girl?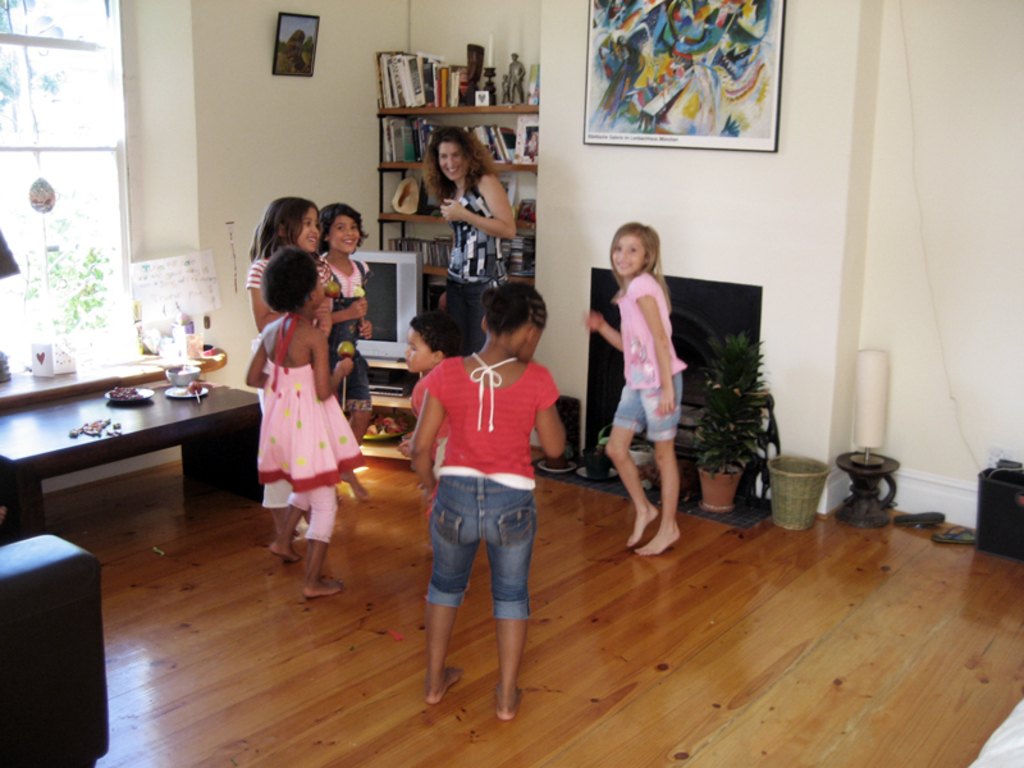
401,280,563,719
